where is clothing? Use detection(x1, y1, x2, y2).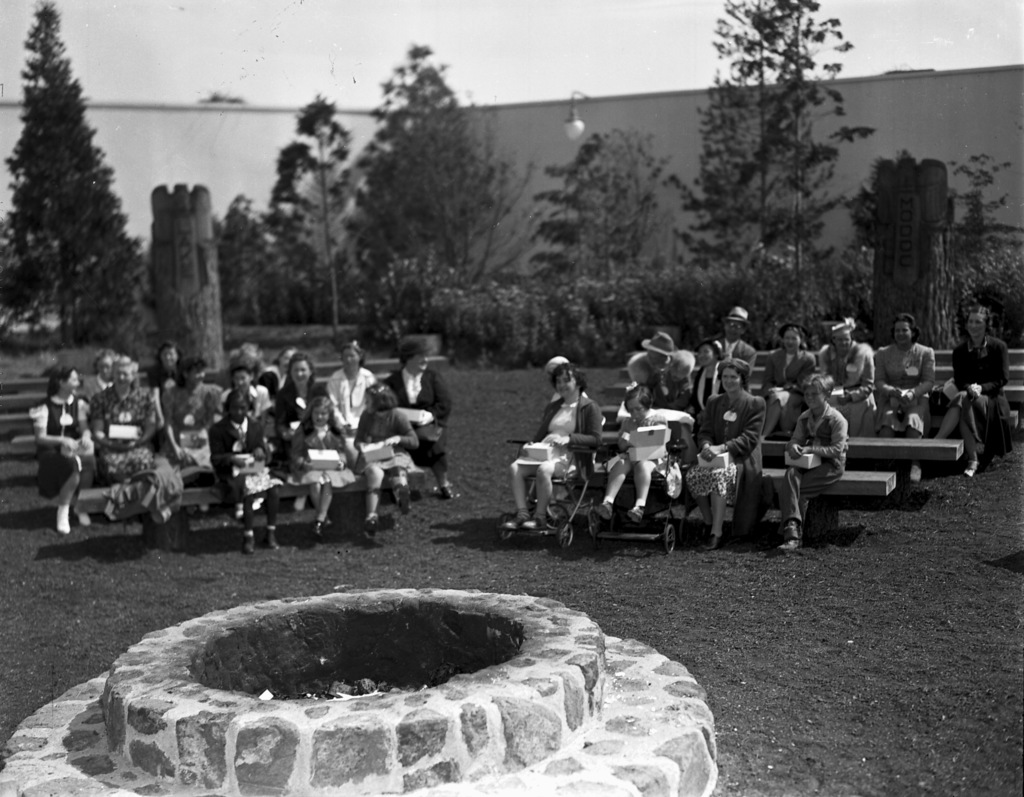
detection(605, 410, 687, 493).
